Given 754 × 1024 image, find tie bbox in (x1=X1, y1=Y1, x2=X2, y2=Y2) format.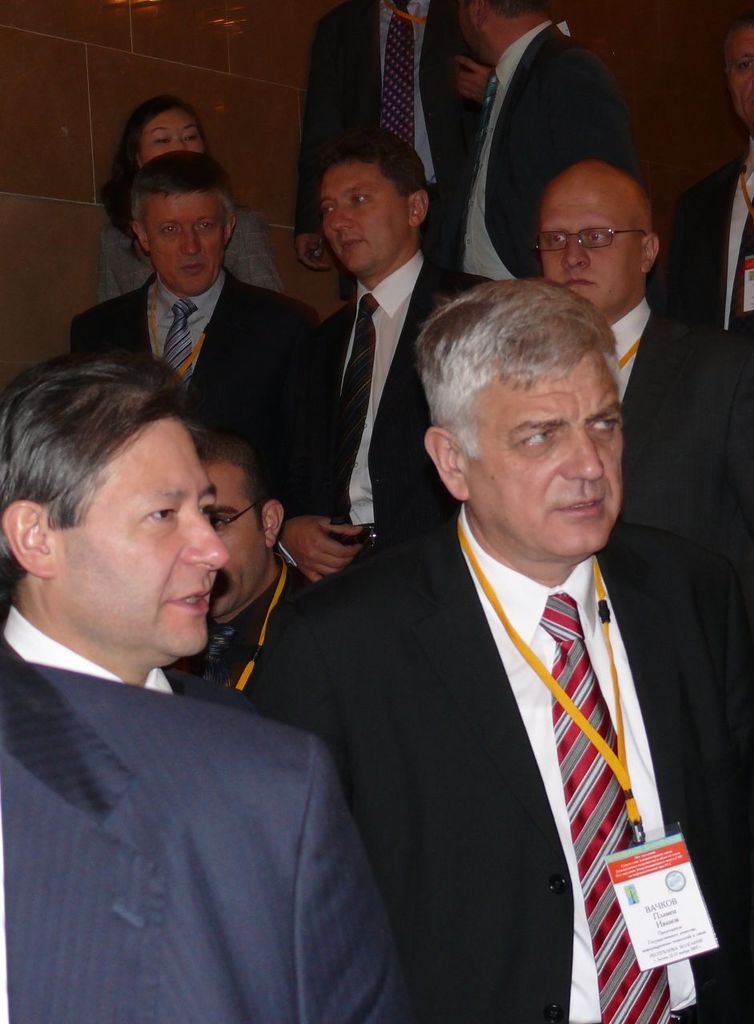
(x1=320, y1=291, x2=382, y2=518).
